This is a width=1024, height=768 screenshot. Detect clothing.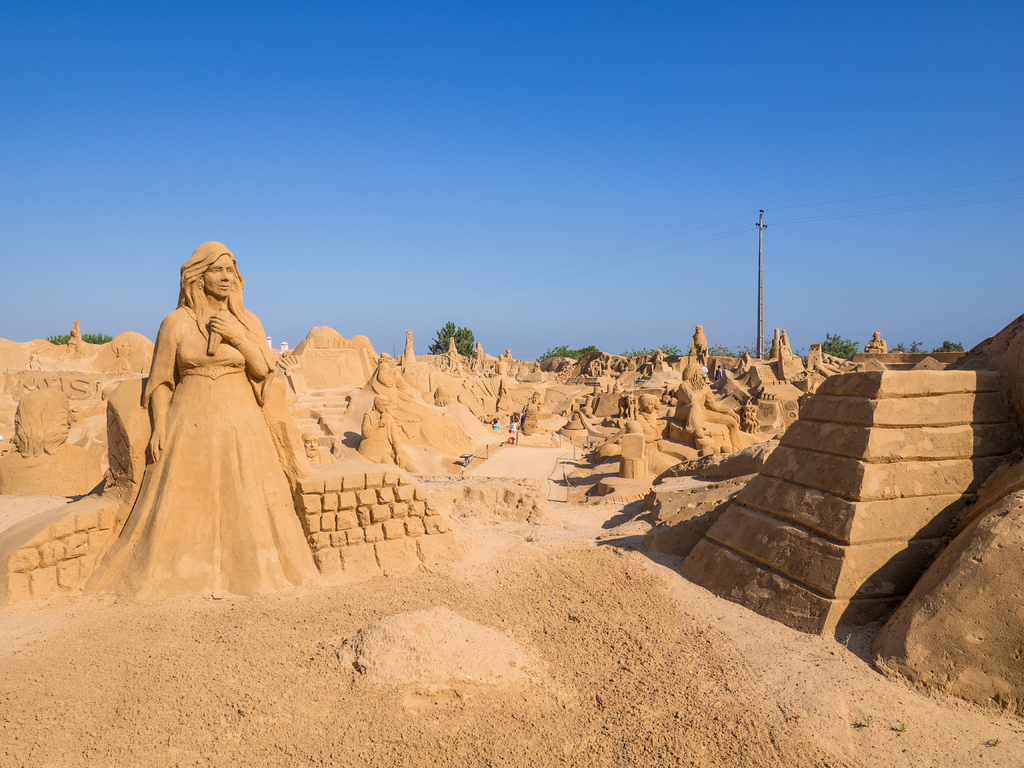
detection(102, 271, 292, 583).
